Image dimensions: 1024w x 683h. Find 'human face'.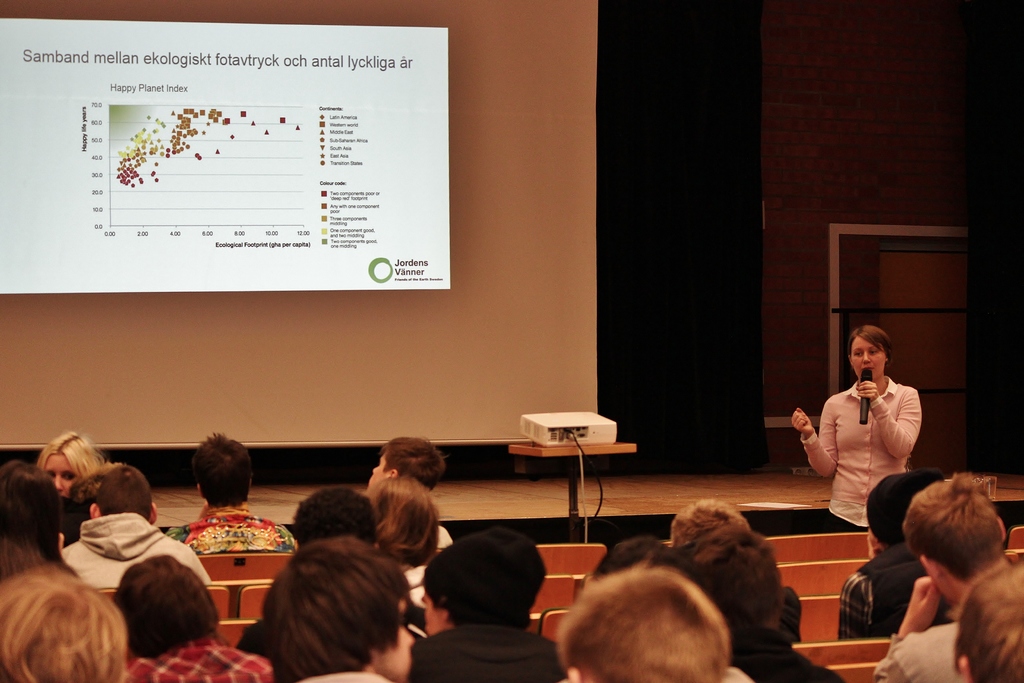
locate(372, 593, 416, 682).
